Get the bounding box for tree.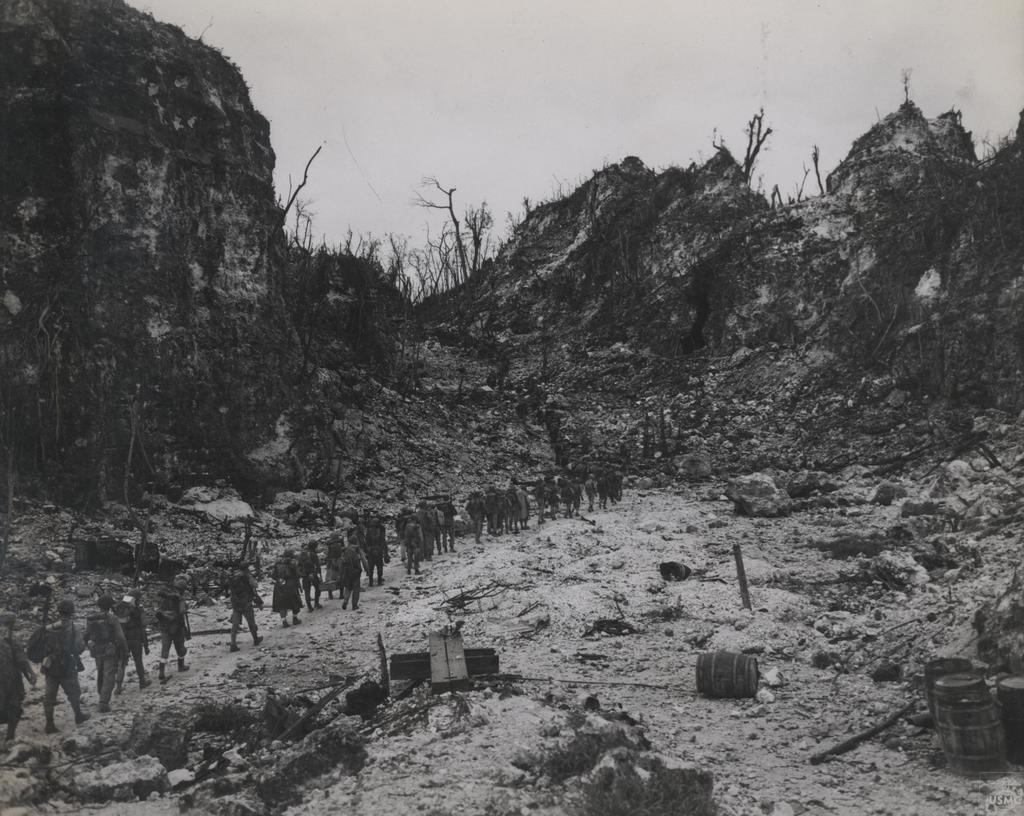
[x1=713, y1=106, x2=772, y2=183].
